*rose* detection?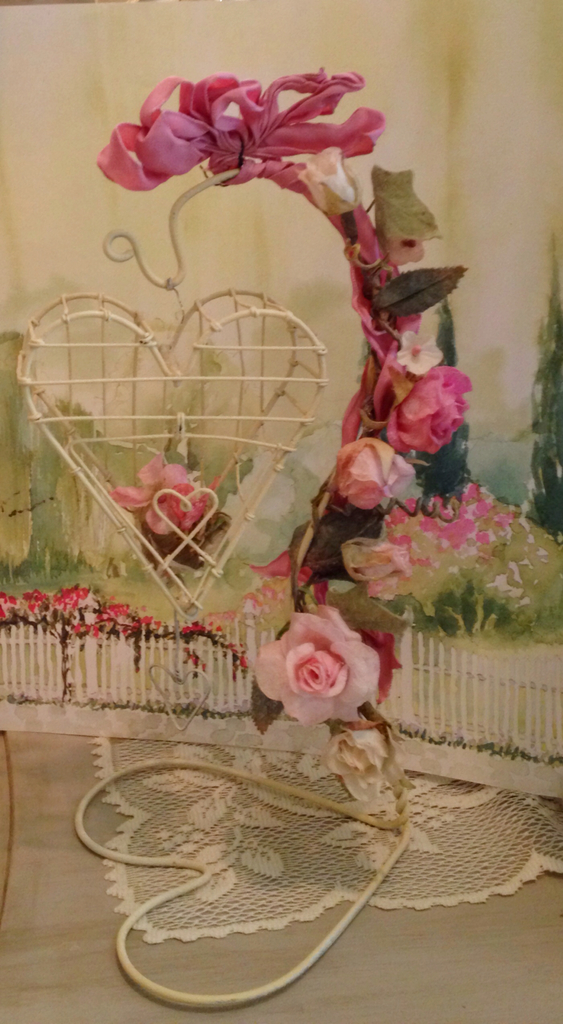
{"x1": 383, "y1": 365, "x2": 470, "y2": 452}
